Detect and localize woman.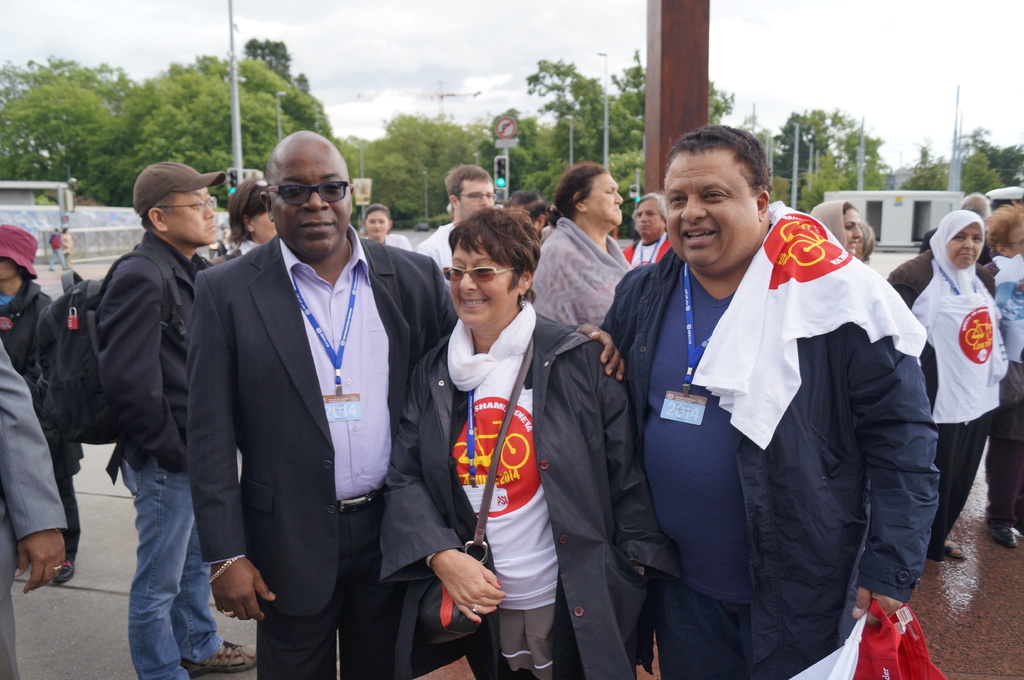
Localized at Rect(430, 190, 588, 668).
